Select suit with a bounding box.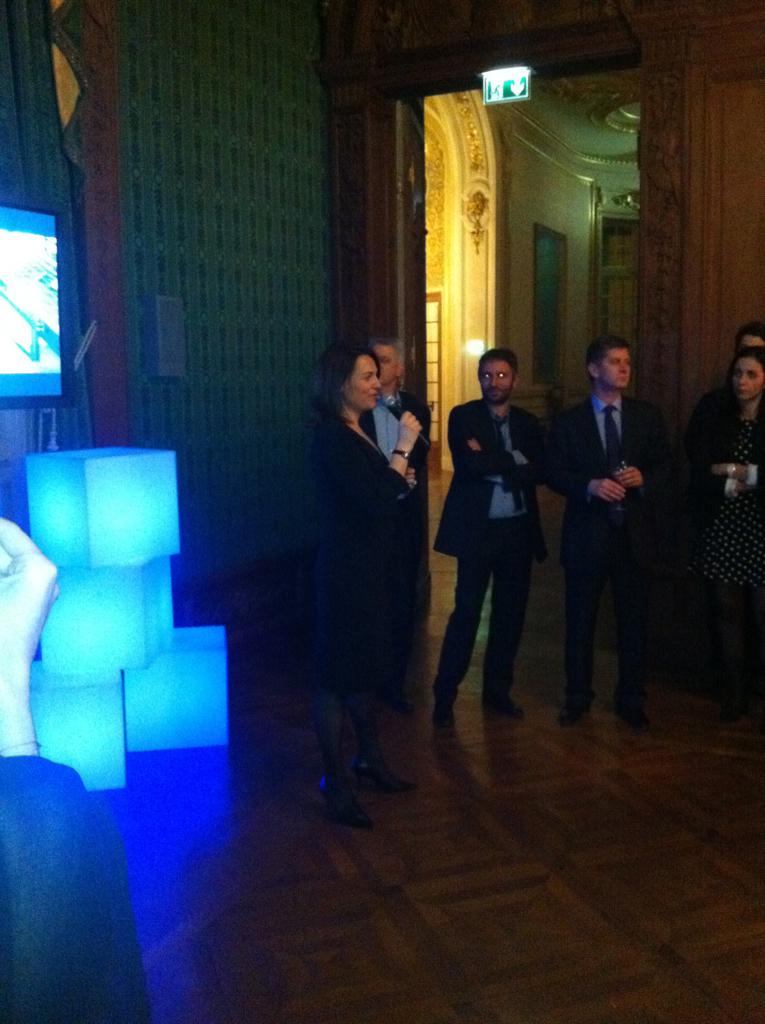
(563,346,677,718).
